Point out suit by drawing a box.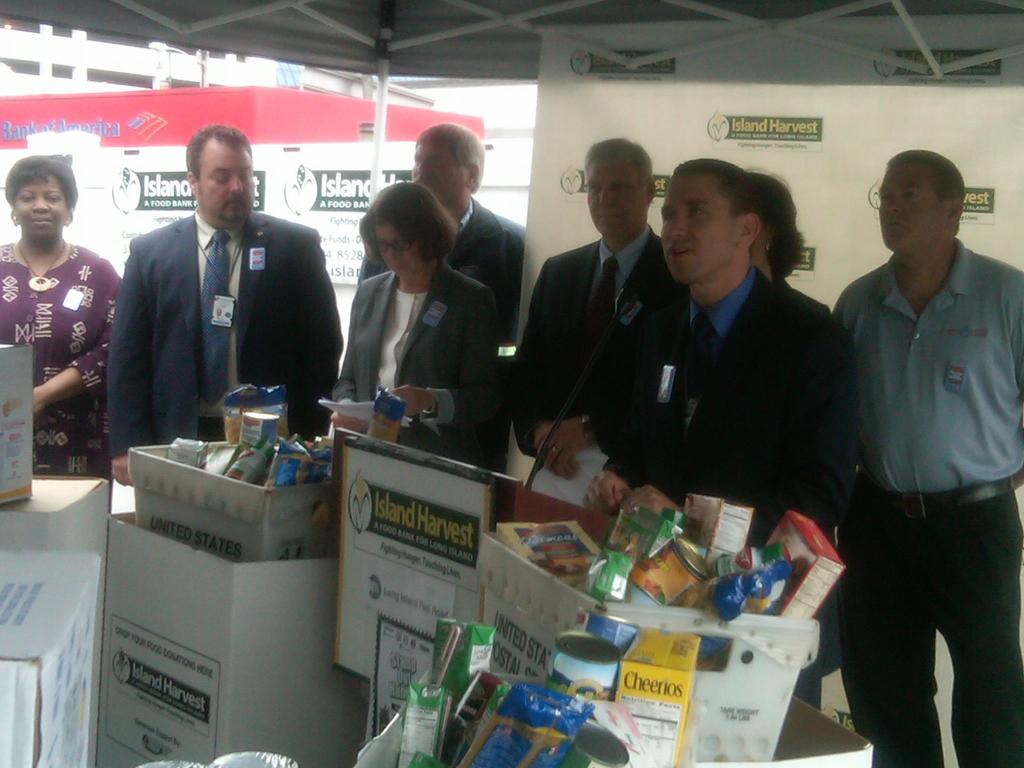
[x1=333, y1=259, x2=505, y2=465].
